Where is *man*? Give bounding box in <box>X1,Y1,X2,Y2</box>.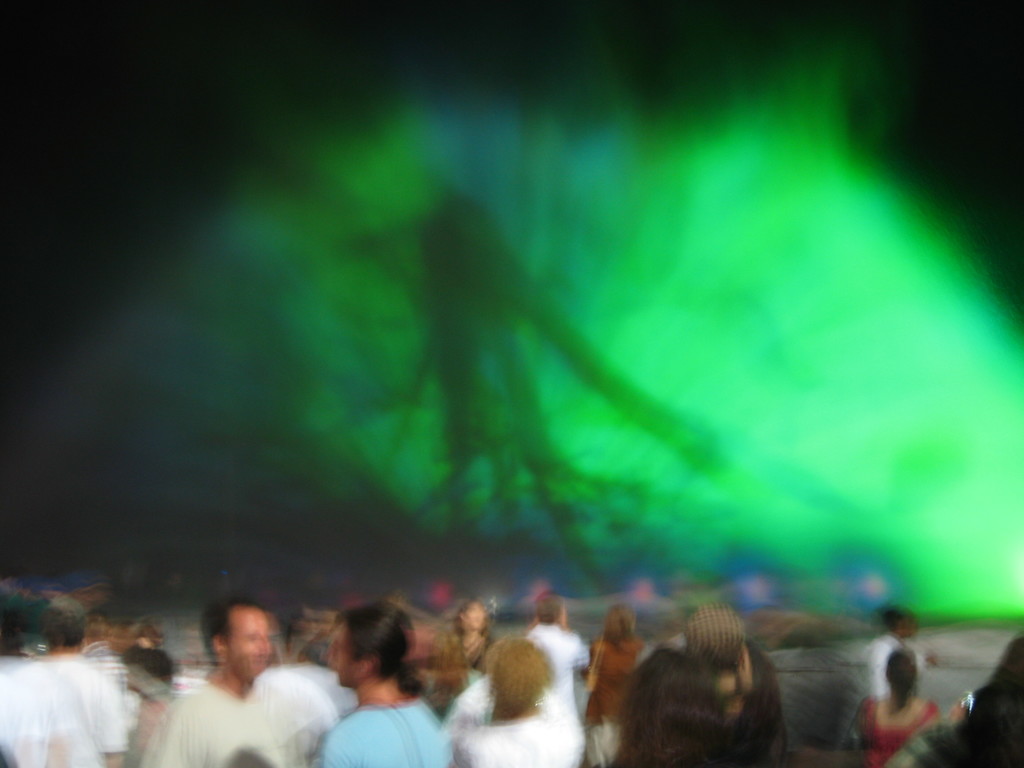
<box>0,584,107,767</box>.
